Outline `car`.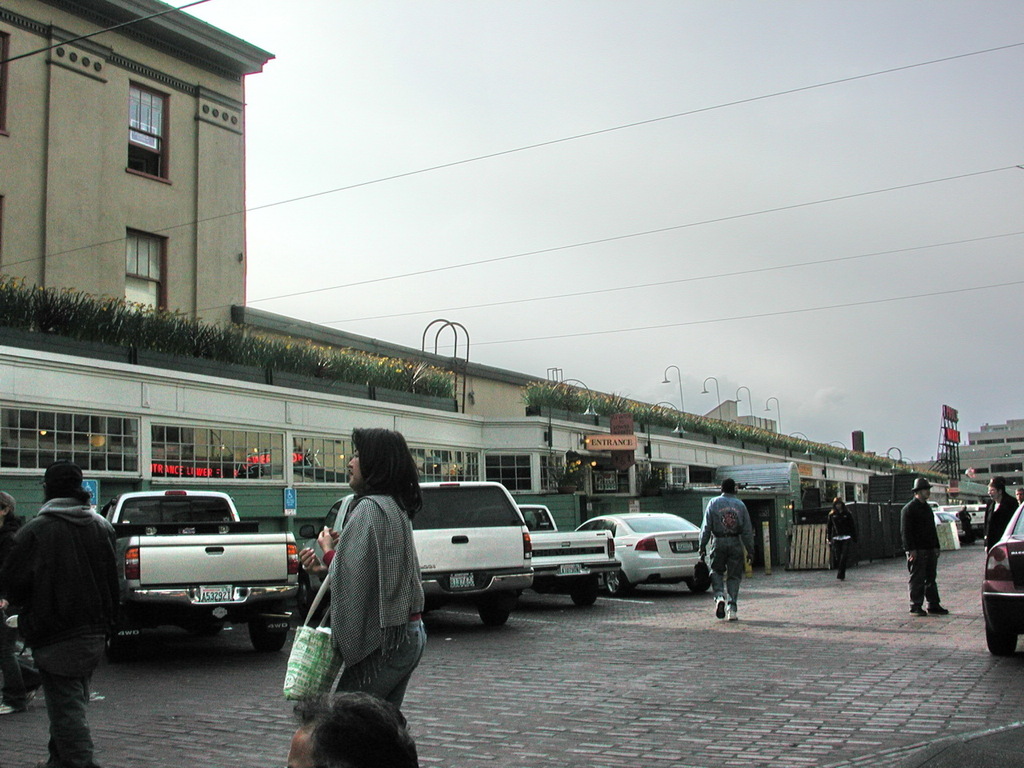
Outline: (983, 498, 1023, 654).
